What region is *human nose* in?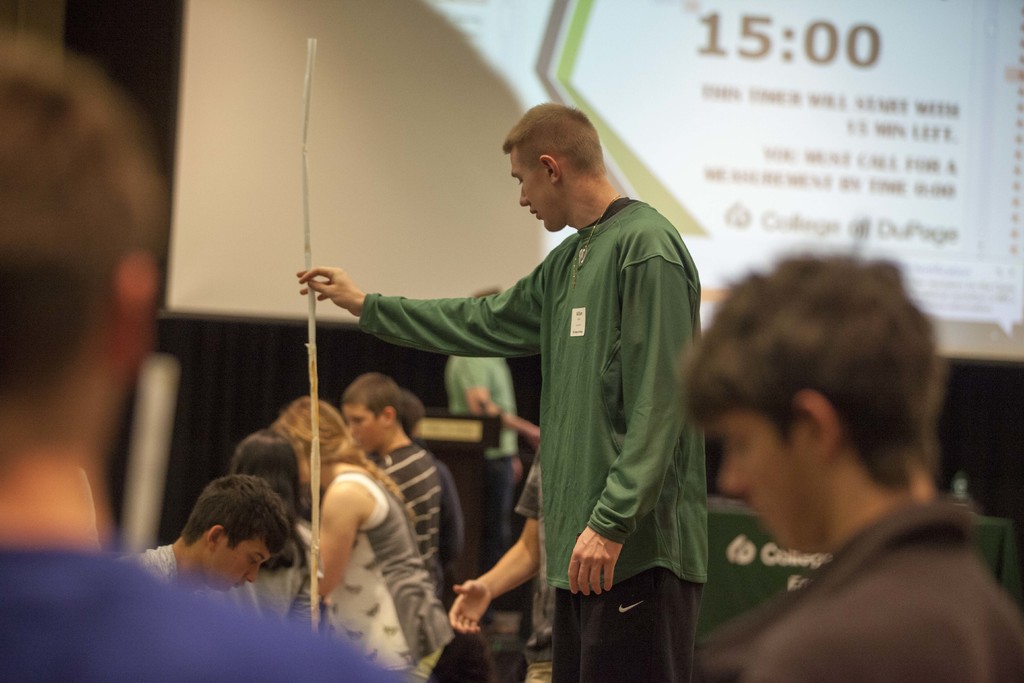
(520,185,530,206).
